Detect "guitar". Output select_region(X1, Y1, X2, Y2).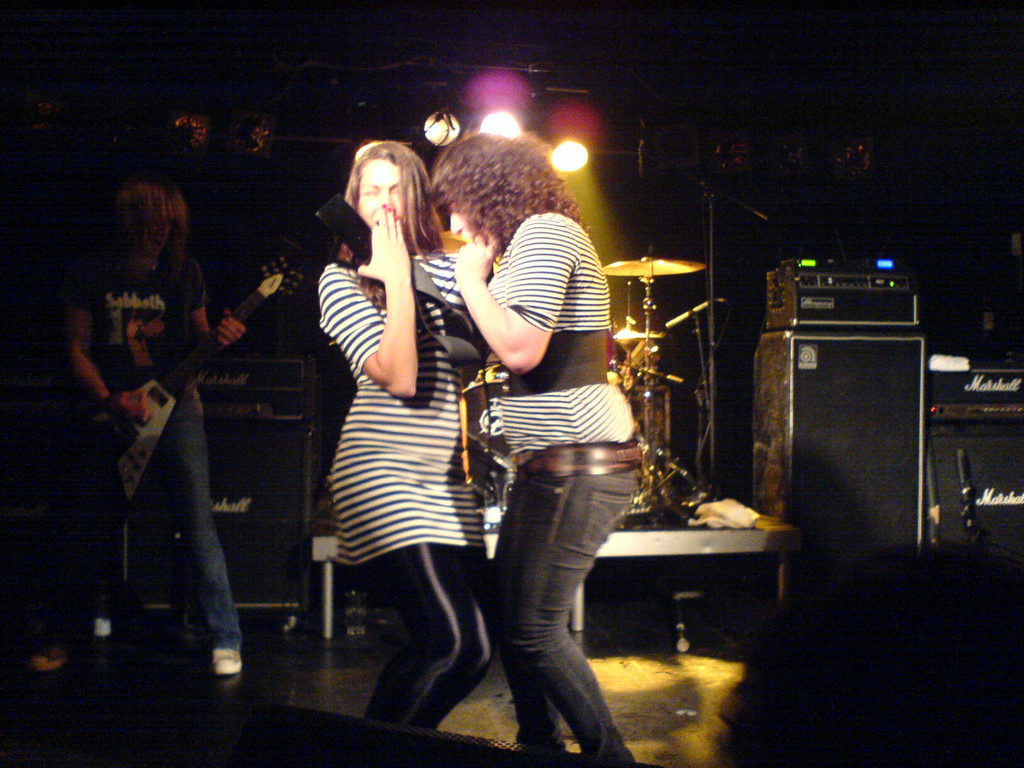
select_region(65, 254, 303, 507).
